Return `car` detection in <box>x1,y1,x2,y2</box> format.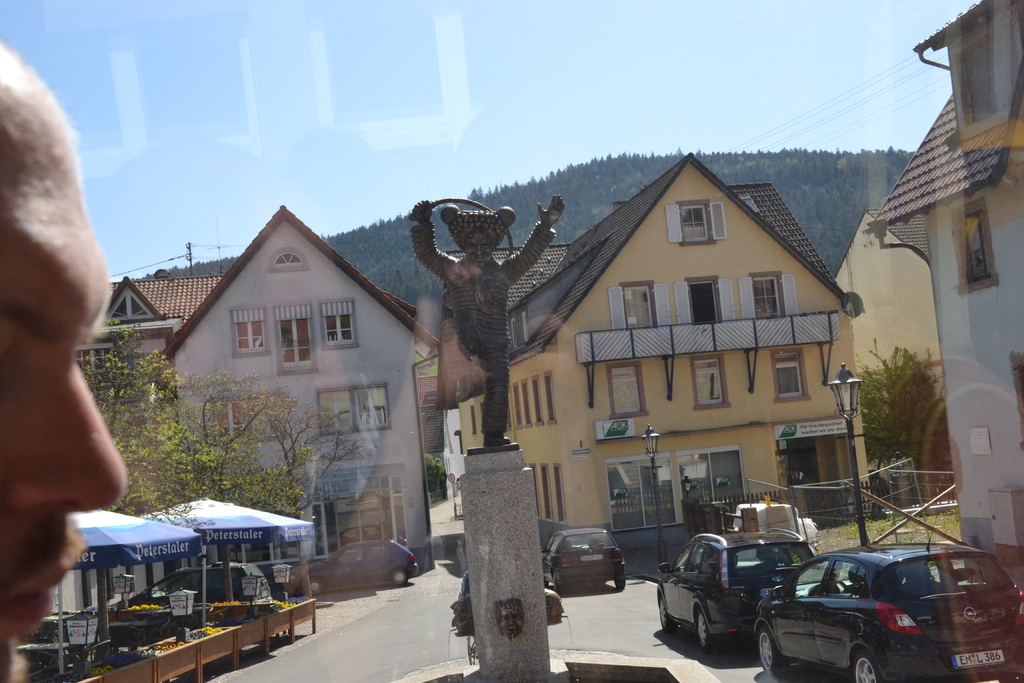
<box>655,528,820,650</box>.
